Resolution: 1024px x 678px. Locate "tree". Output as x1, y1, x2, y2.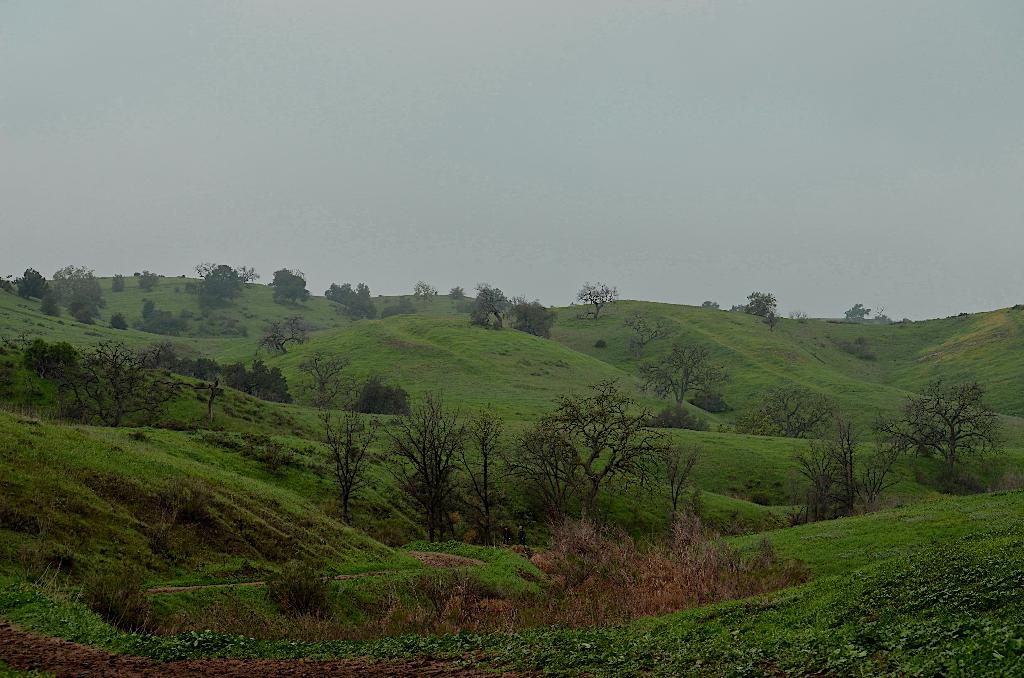
77, 332, 163, 428.
